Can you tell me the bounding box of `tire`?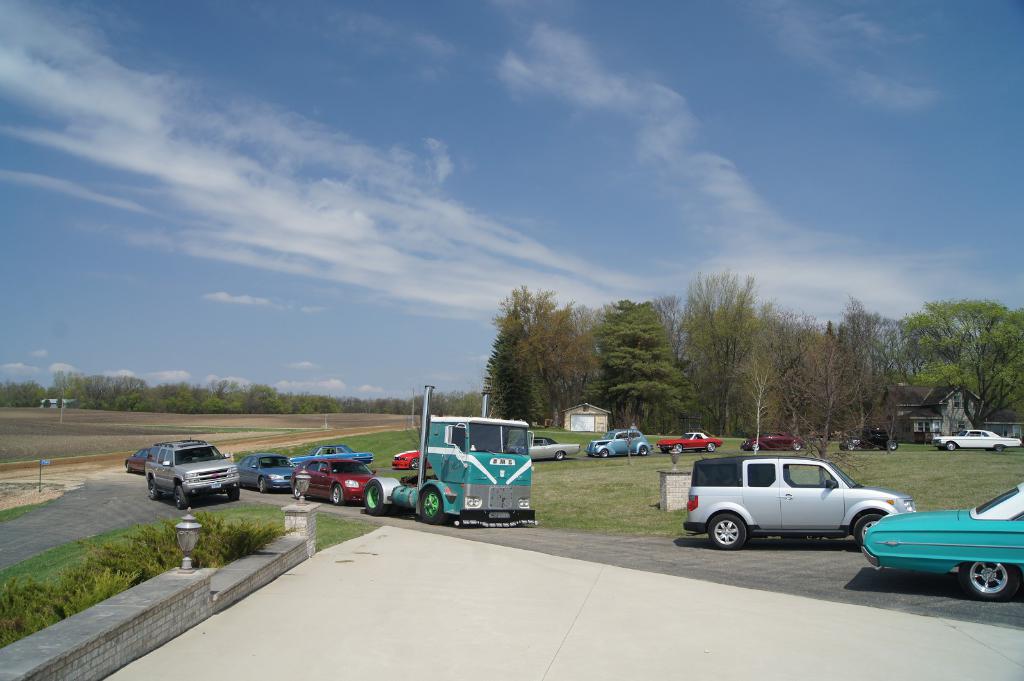
left=709, top=517, right=747, bottom=547.
